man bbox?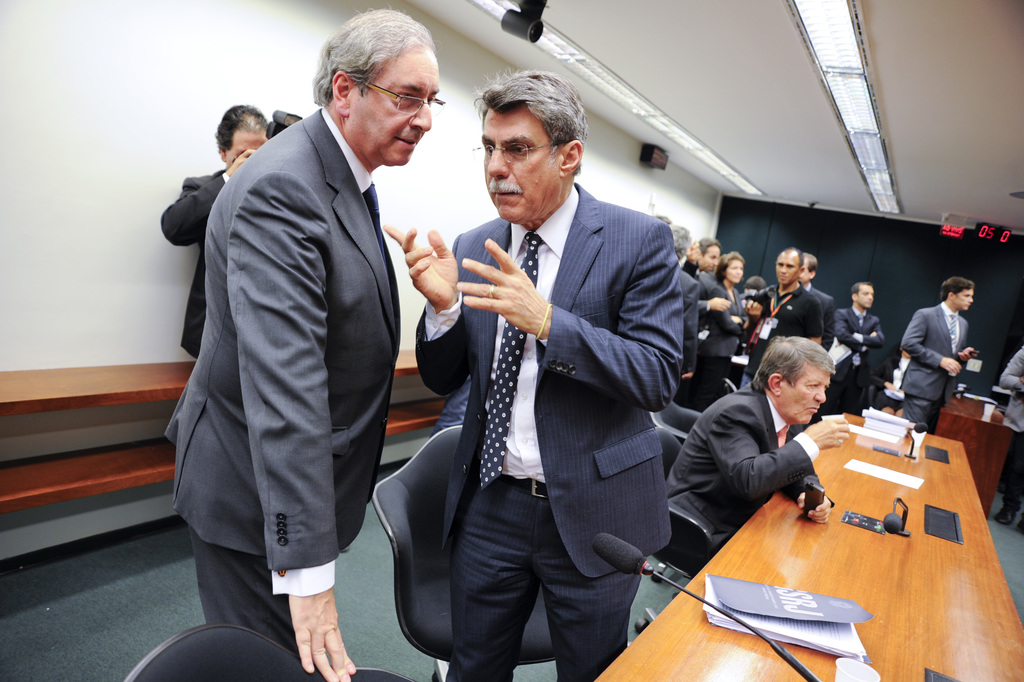
rect(161, 15, 441, 681)
